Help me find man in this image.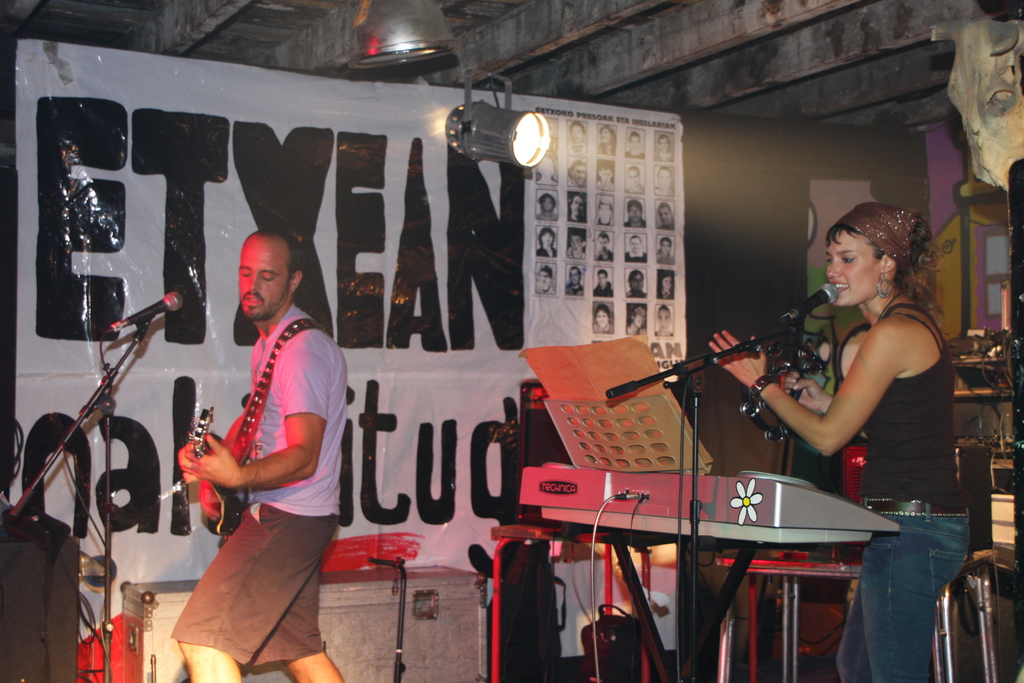
Found it: l=591, t=270, r=614, b=297.
